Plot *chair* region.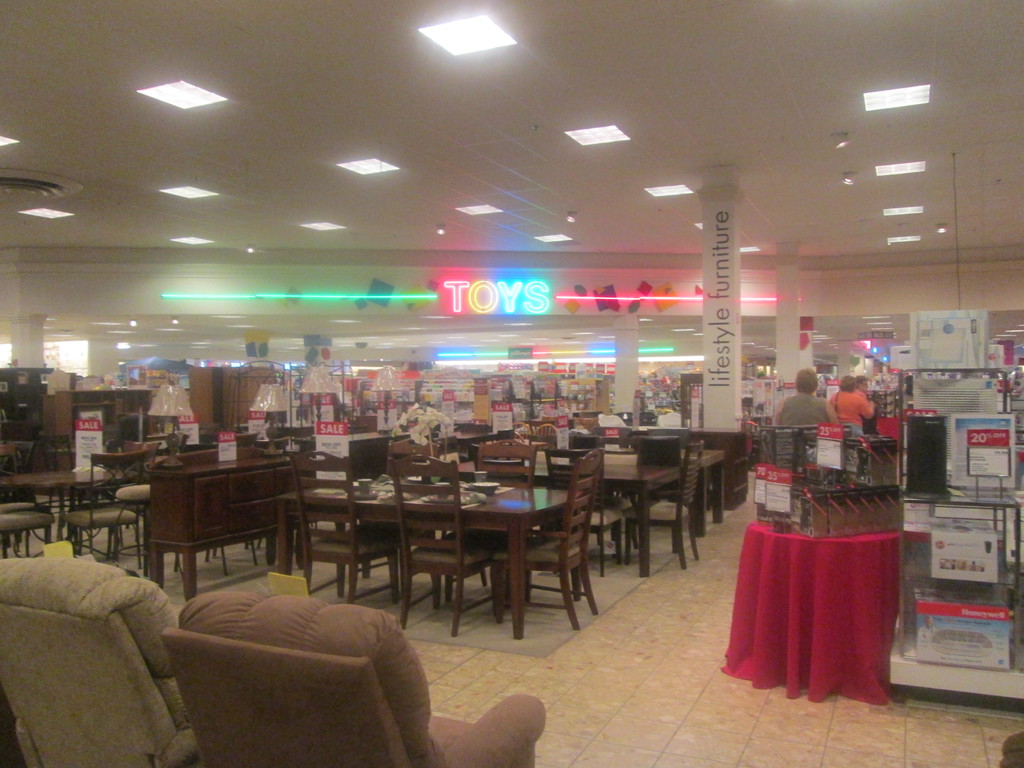
Plotted at detection(486, 451, 597, 627).
